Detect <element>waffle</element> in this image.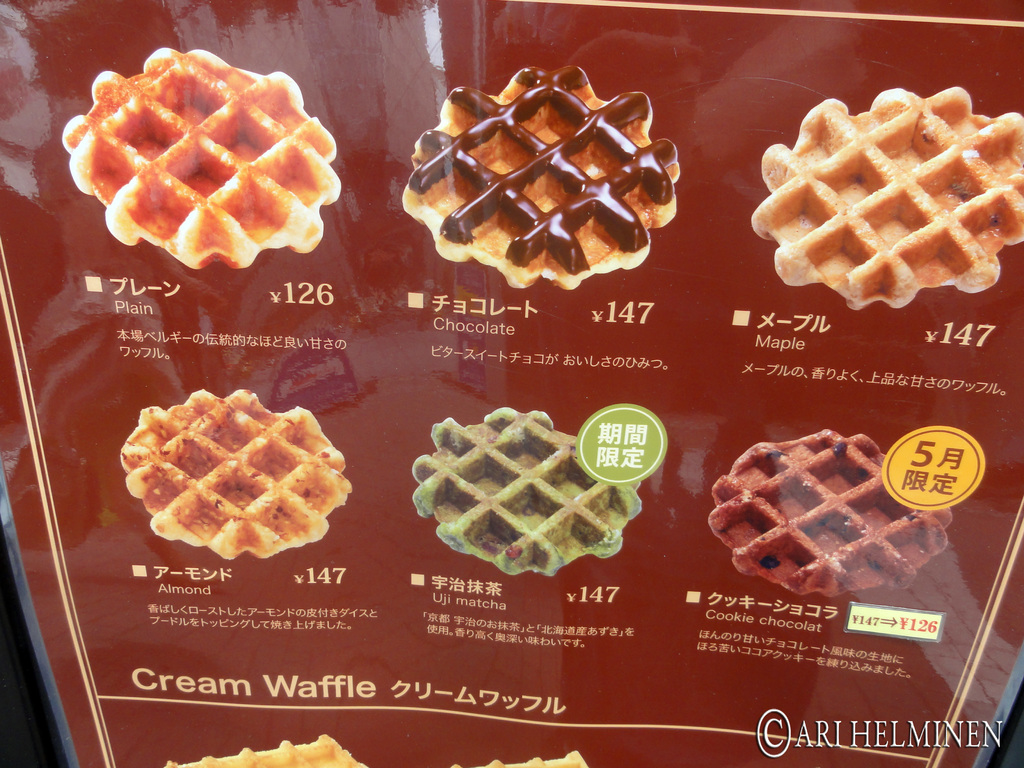
Detection: crop(117, 388, 354, 563).
